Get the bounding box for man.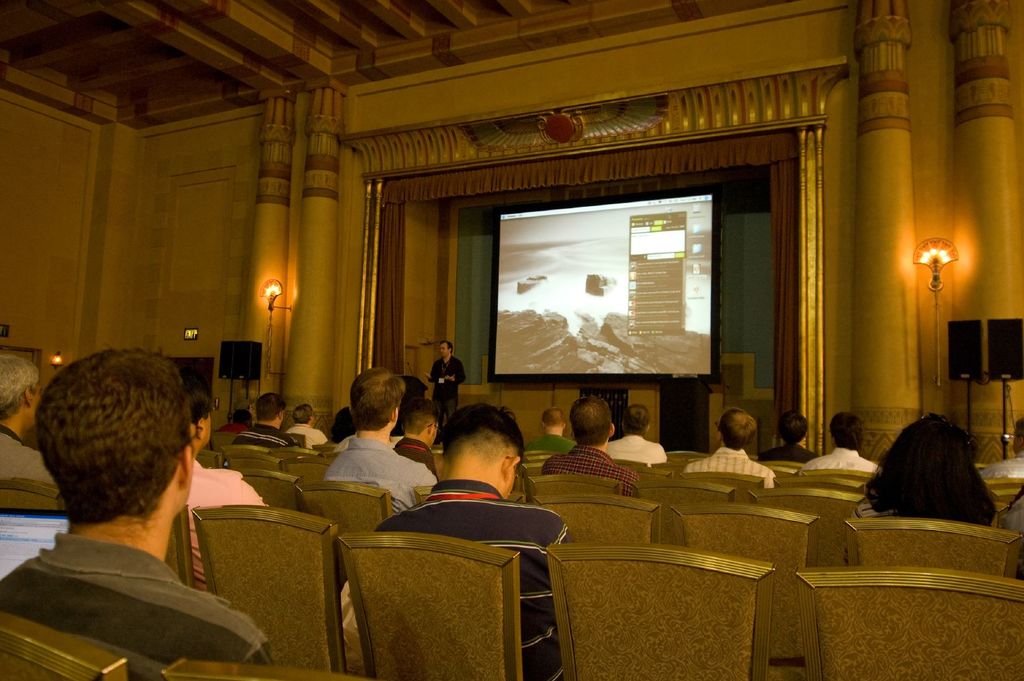
crop(0, 354, 292, 679).
